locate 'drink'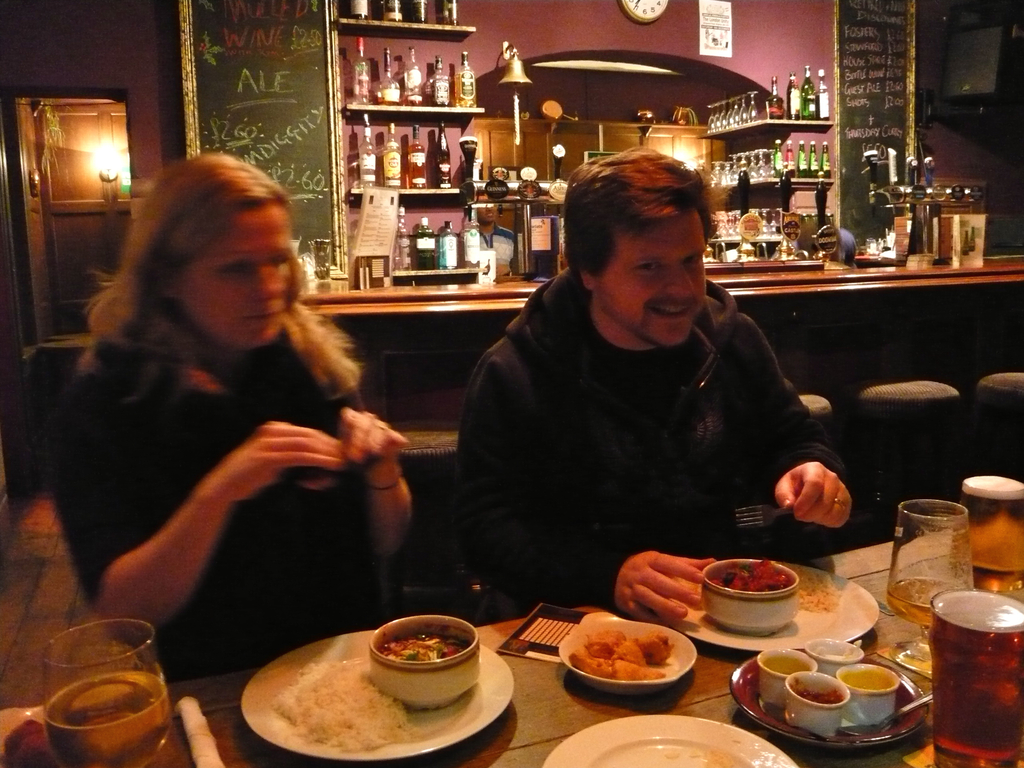
detection(355, 42, 367, 105)
